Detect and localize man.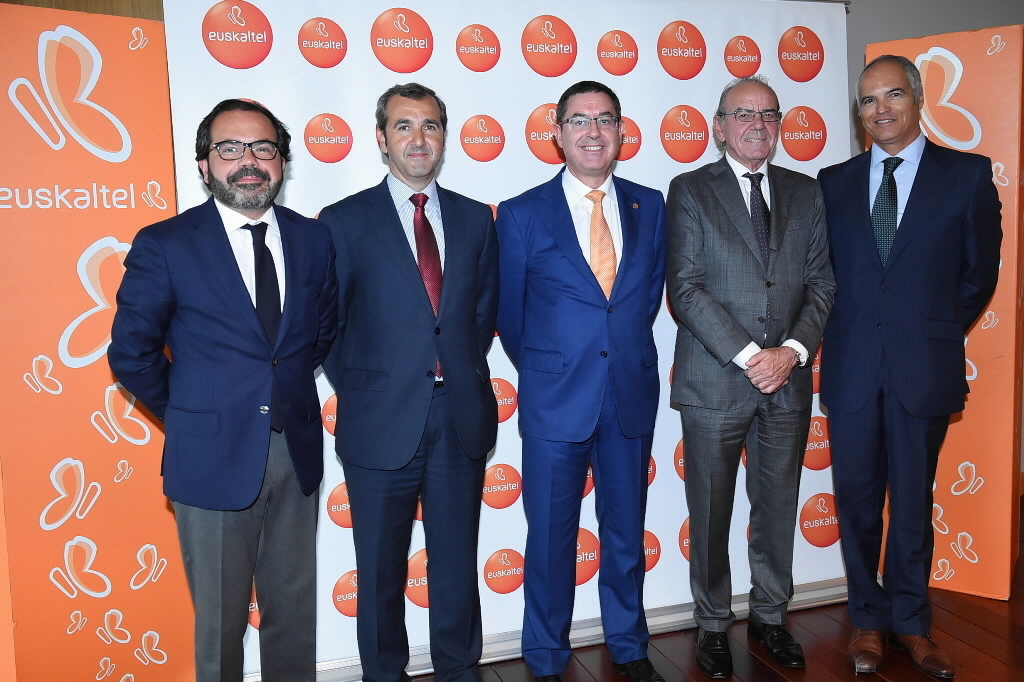
Localized at {"left": 328, "top": 105, "right": 534, "bottom": 666}.
